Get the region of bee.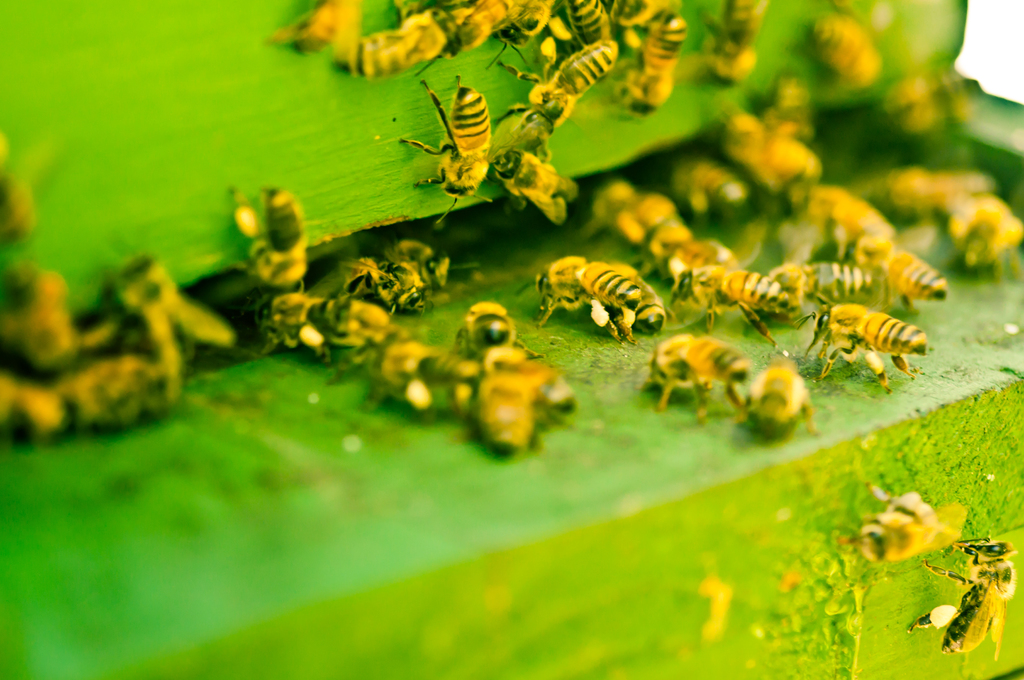
(641,323,759,420).
